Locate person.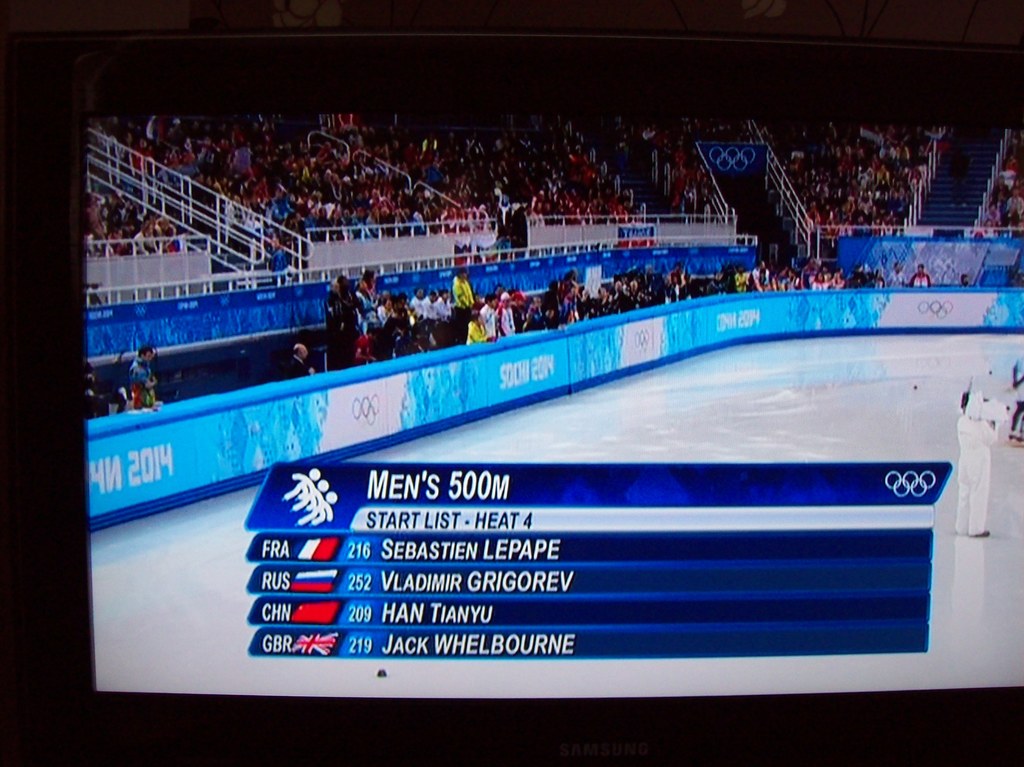
Bounding box: x1=468, y1=312, x2=495, y2=348.
